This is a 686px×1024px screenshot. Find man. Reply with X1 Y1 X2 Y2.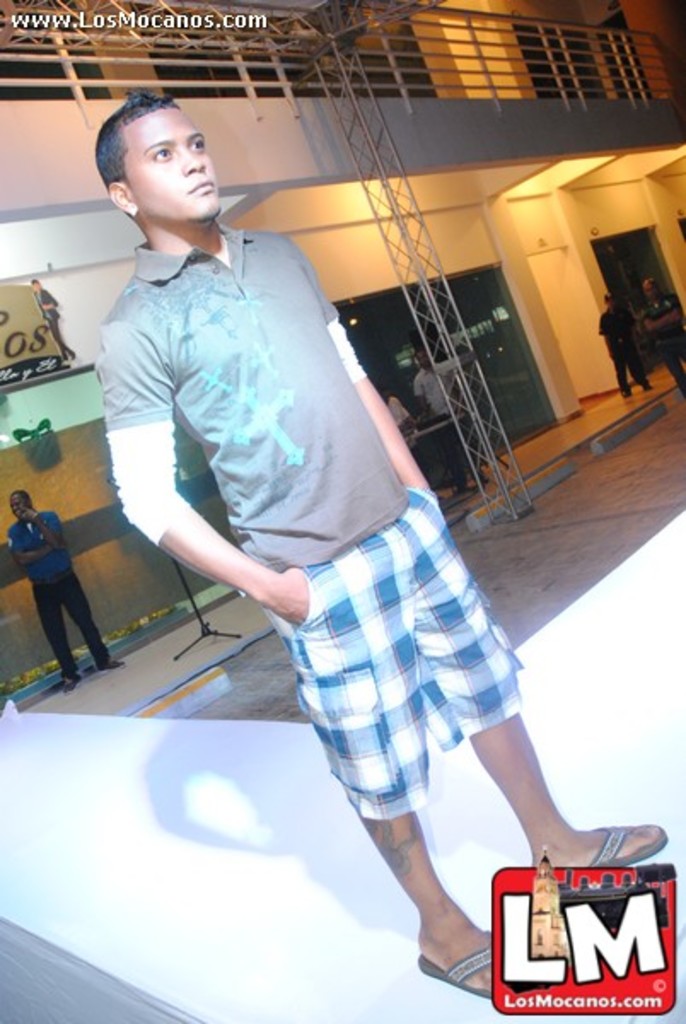
633 280 684 391.
